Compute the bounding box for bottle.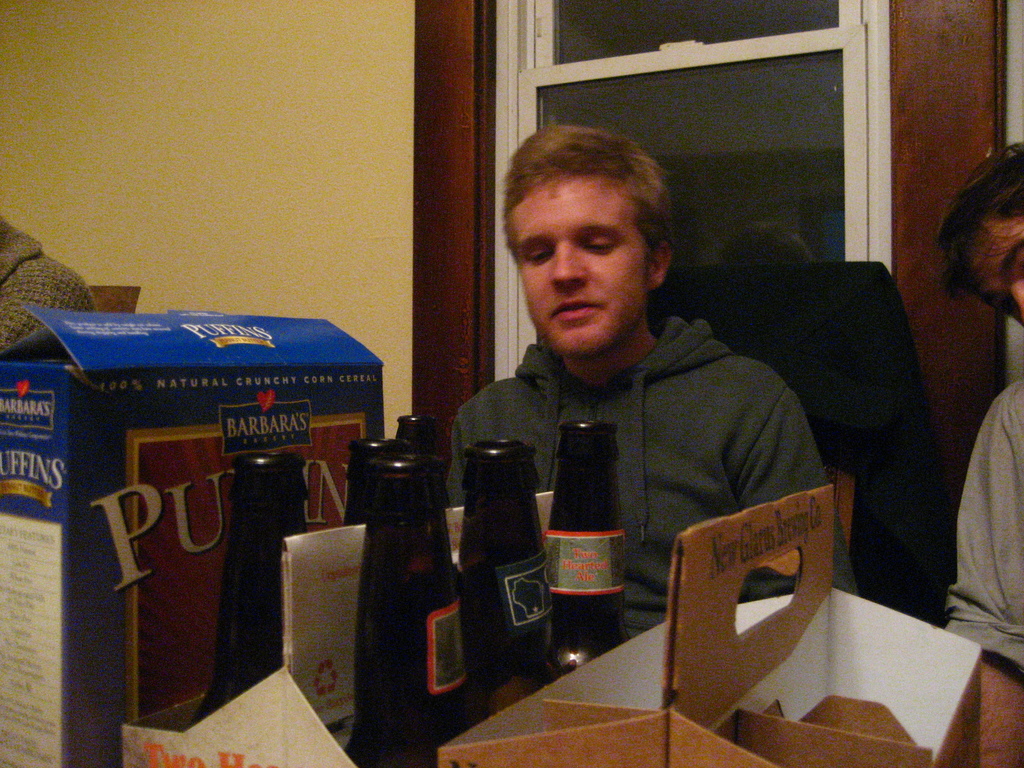
region(460, 438, 561, 712).
